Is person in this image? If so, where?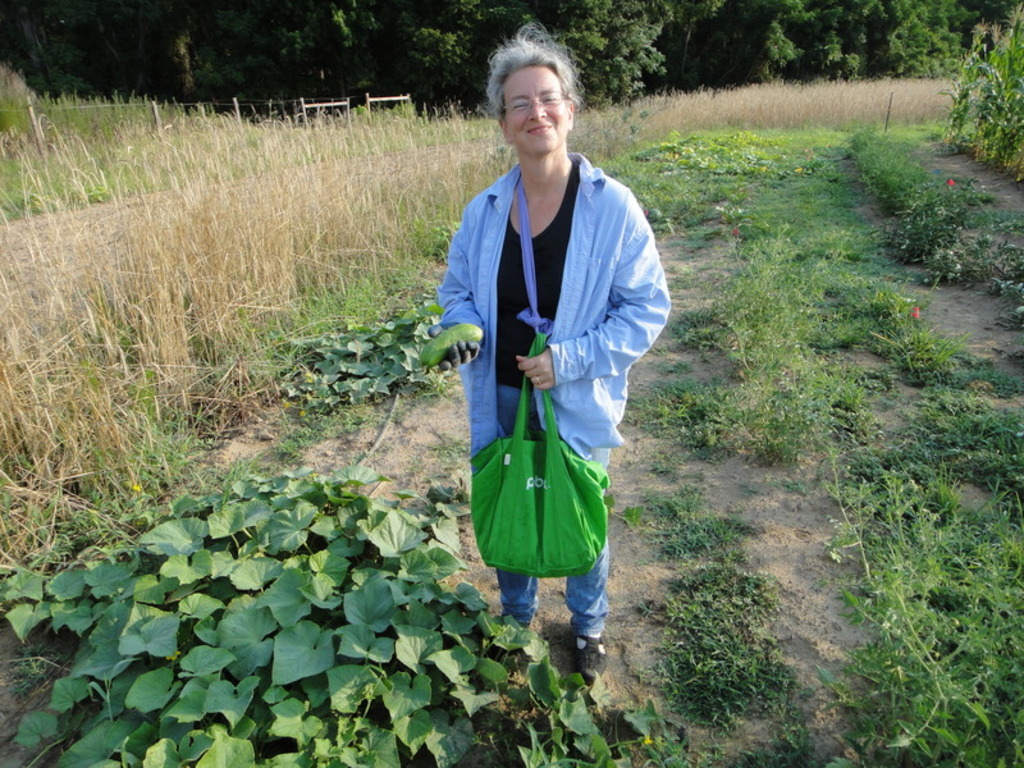
Yes, at (436,17,681,692).
